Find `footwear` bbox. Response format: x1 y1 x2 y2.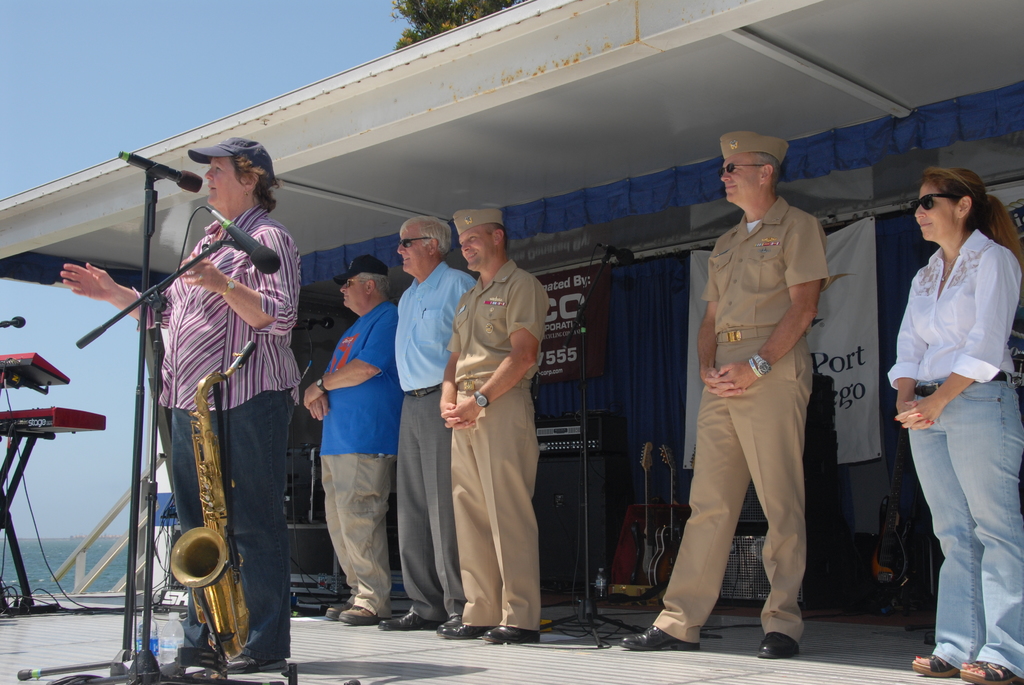
957 661 1021 684.
